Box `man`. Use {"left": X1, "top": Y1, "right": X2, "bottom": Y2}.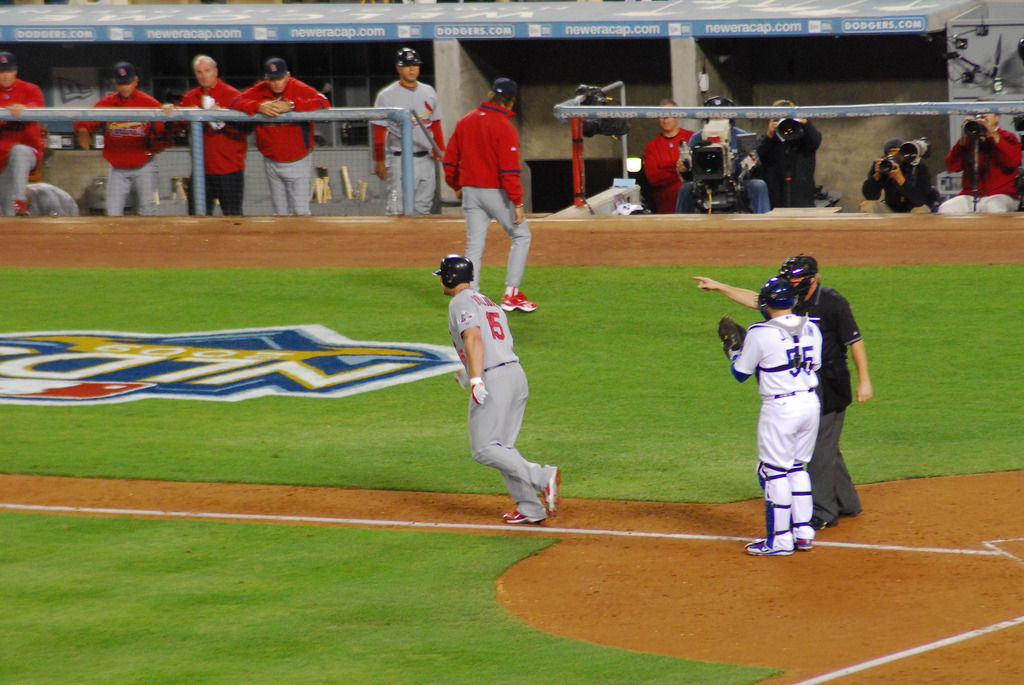
{"left": 751, "top": 106, "right": 814, "bottom": 196}.
